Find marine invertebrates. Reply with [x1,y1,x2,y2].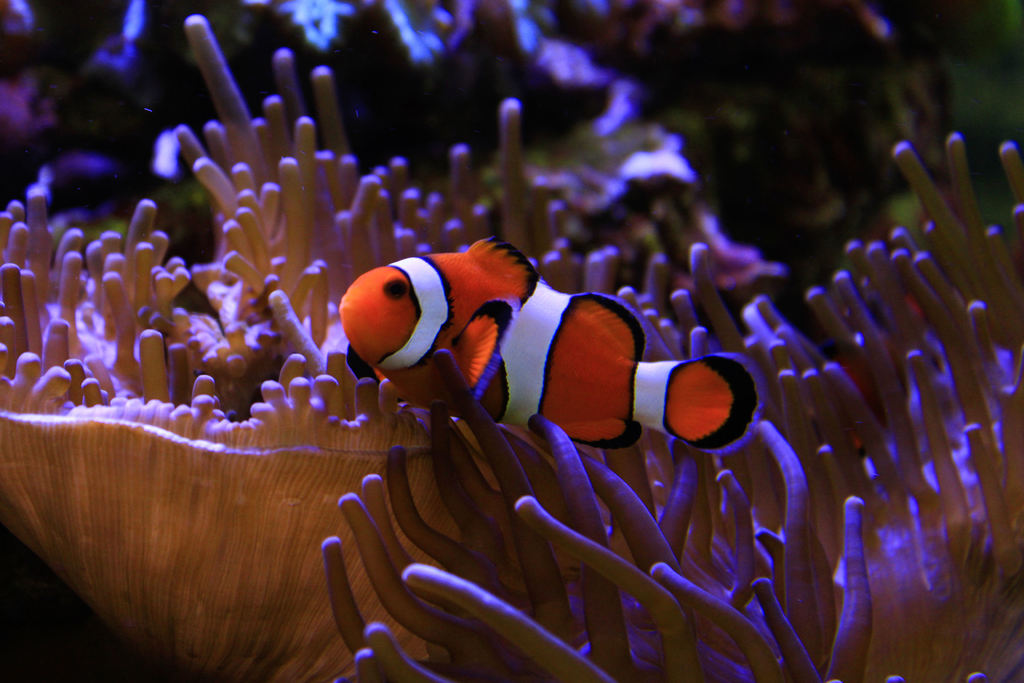
[337,233,761,449].
